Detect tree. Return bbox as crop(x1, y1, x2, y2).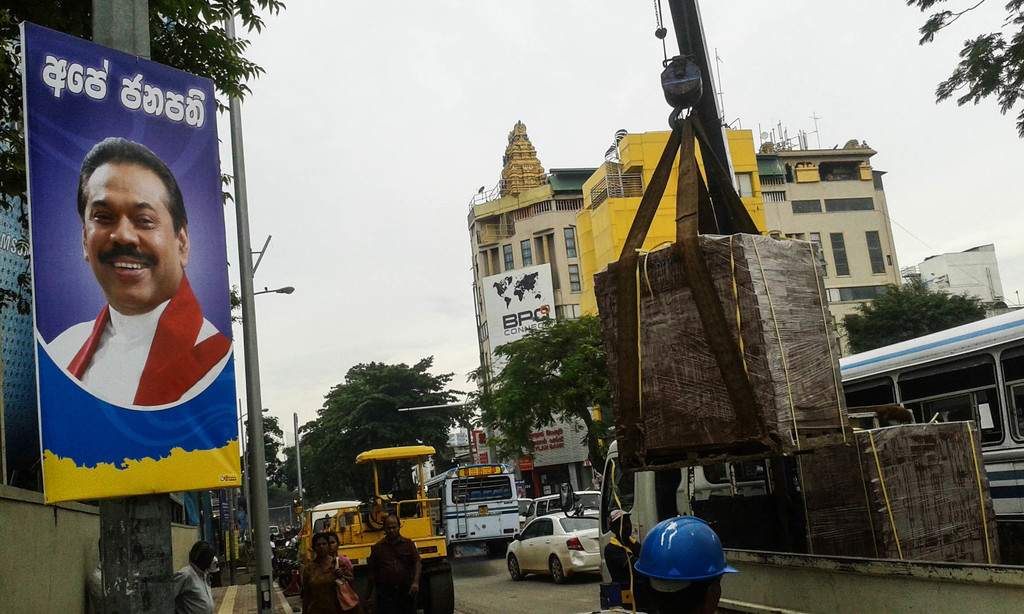
crop(244, 352, 486, 524).
